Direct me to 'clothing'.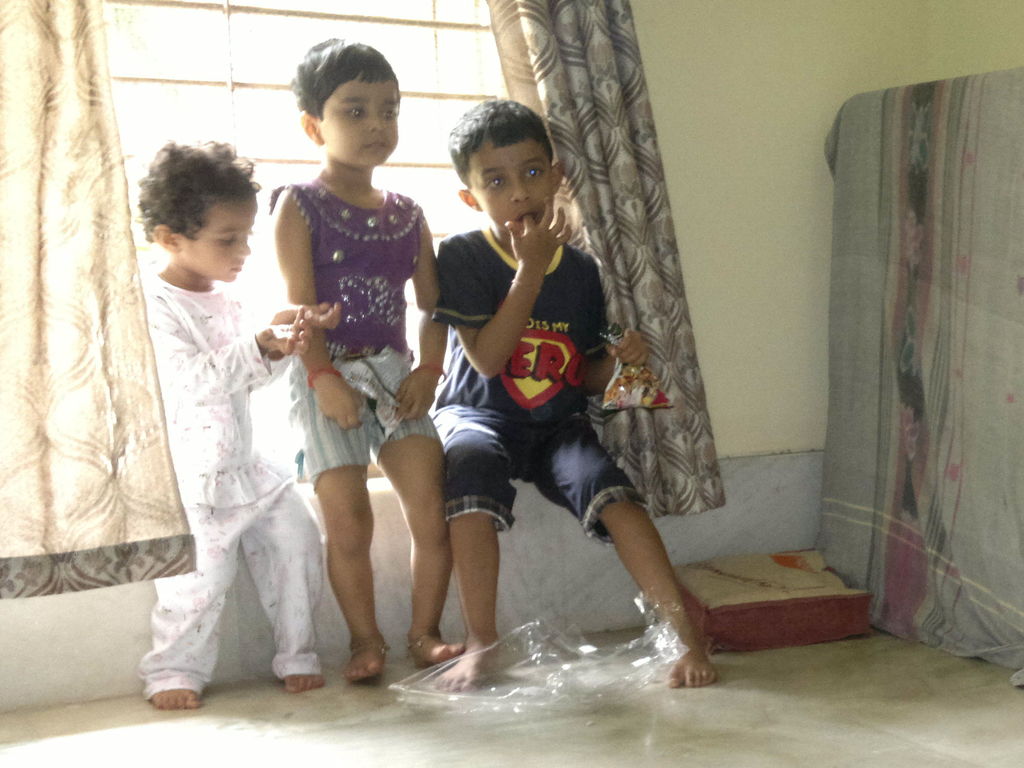
Direction: (x1=279, y1=186, x2=445, y2=484).
